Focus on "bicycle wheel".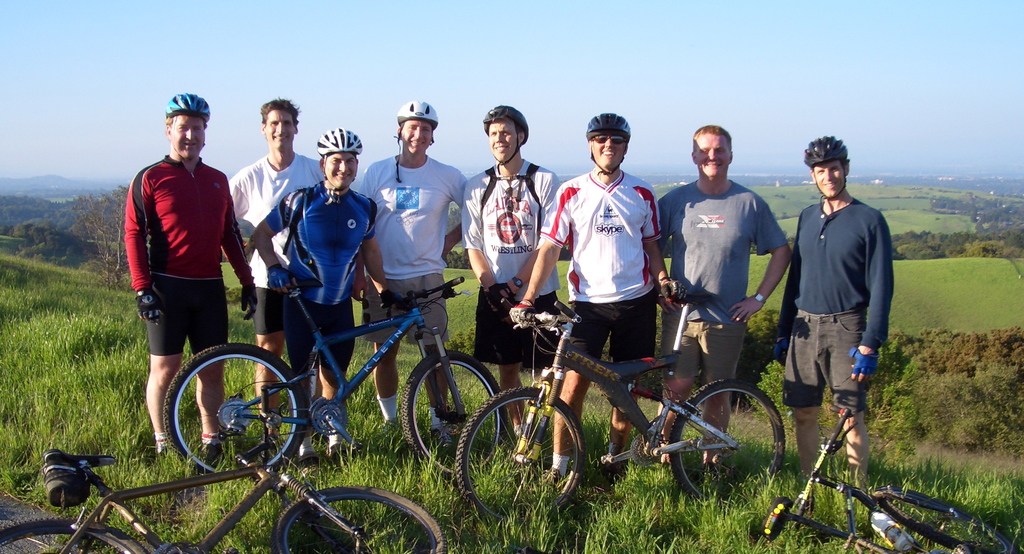
Focused at 662, 379, 788, 521.
